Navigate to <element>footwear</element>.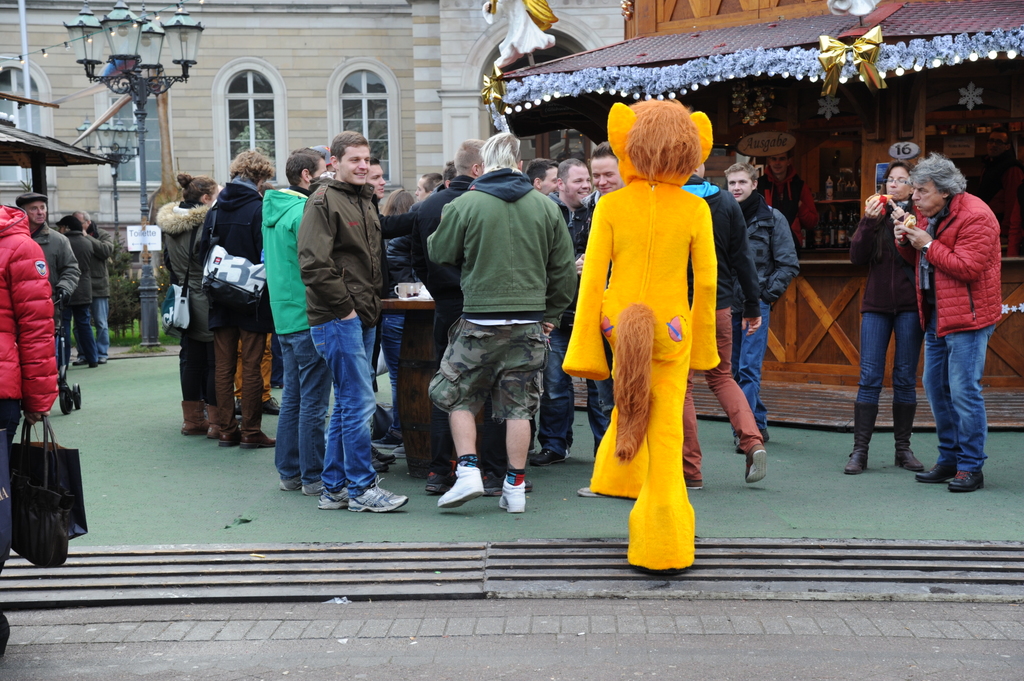
Navigation target: [915,459,956,483].
